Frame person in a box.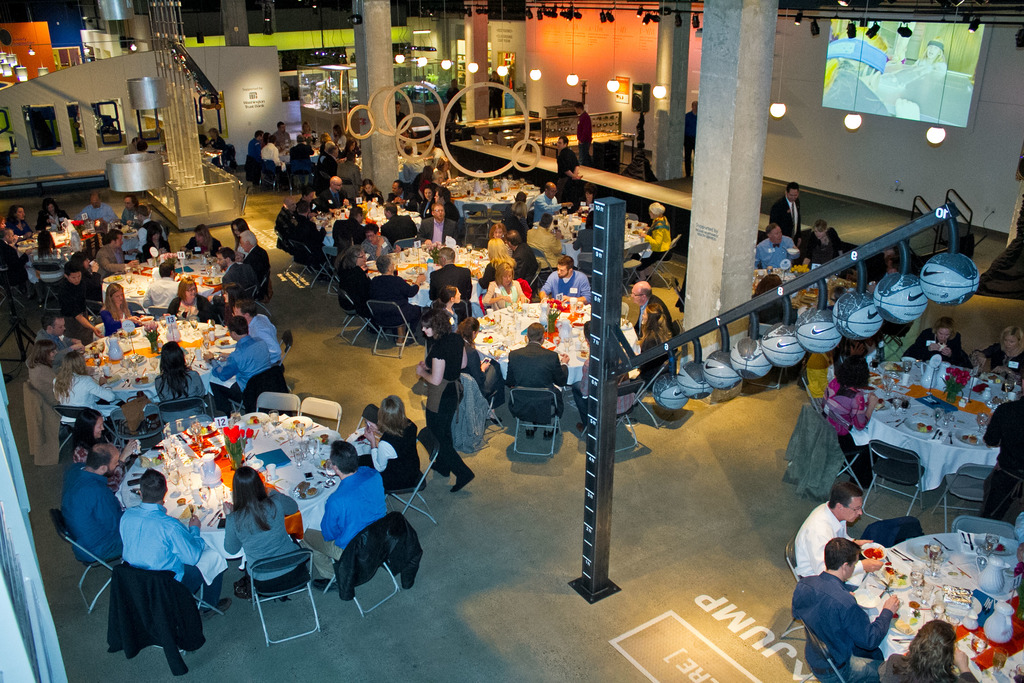
box(817, 359, 879, 473).
